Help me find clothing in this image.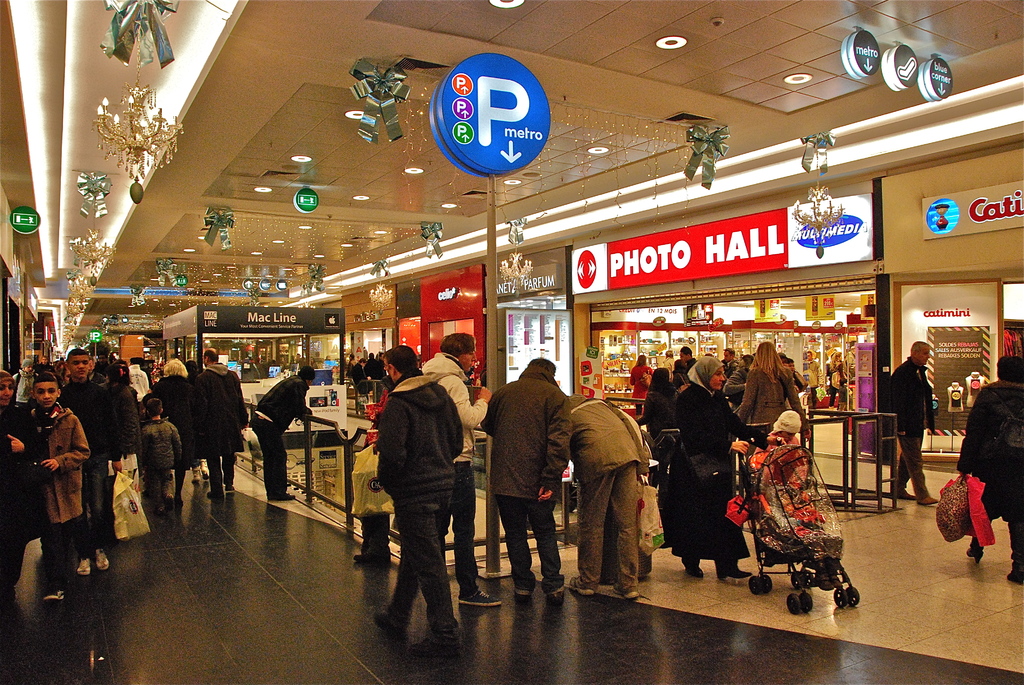
Found it: {"left": 674, "top": 386, "right": 770, "bottom": 552}.
